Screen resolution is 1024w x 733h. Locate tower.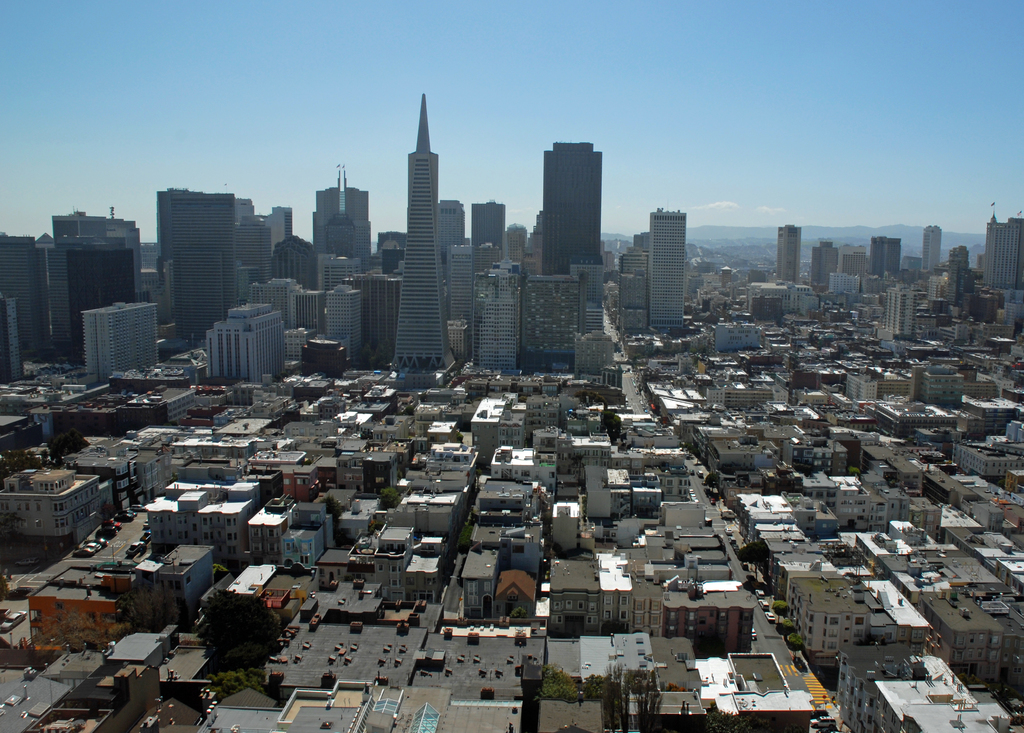
l=871, t=230, r=901, b=276.
